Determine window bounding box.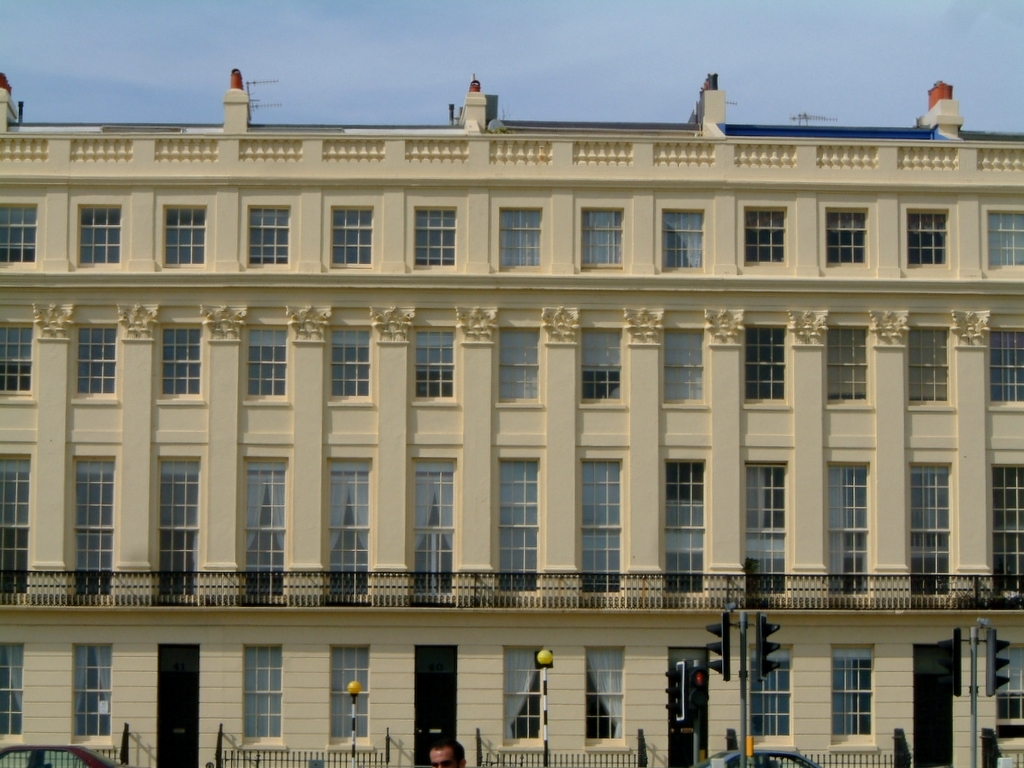
Determined: BBox(2, 447, 30, 586).
